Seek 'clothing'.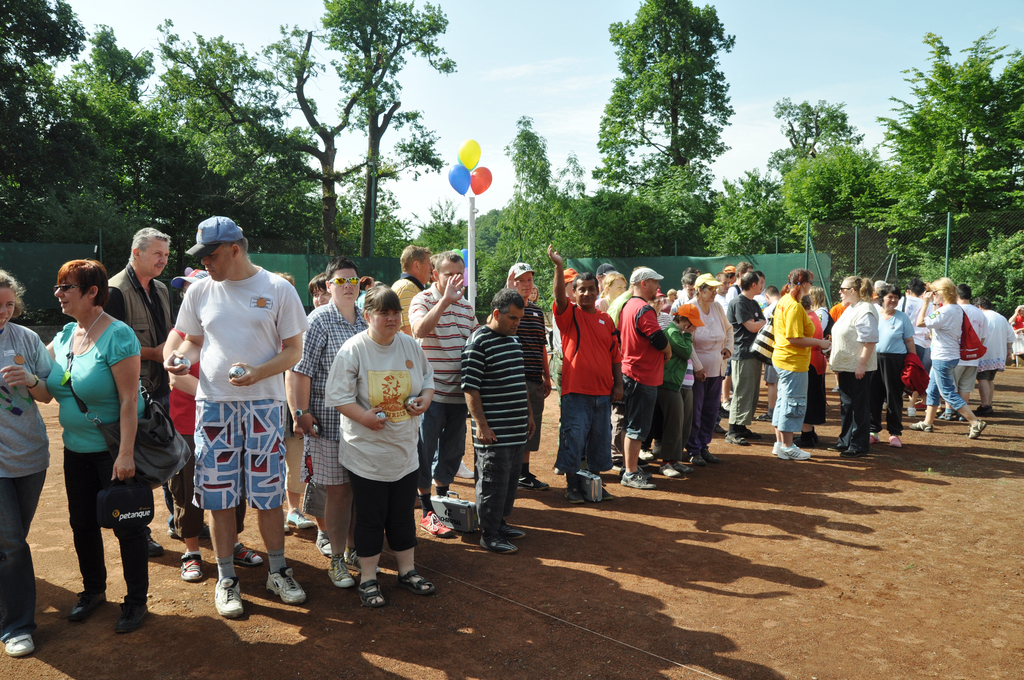
671/293/734/440.
